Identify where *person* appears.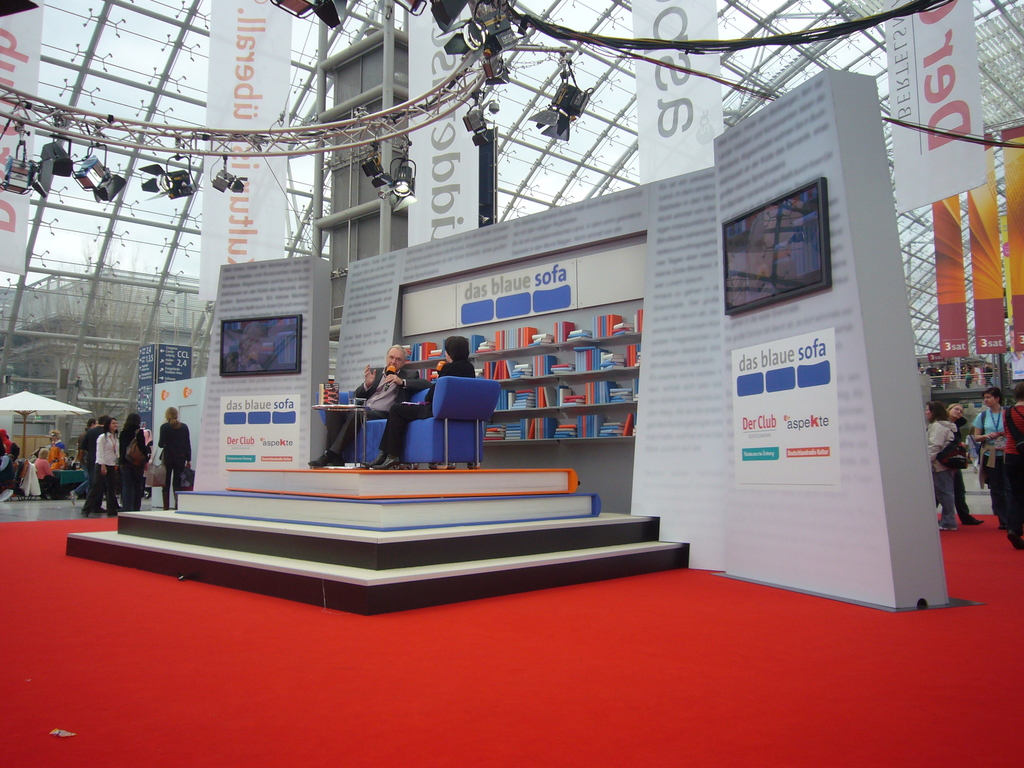
Appears at [0, 428, 19, 489].
